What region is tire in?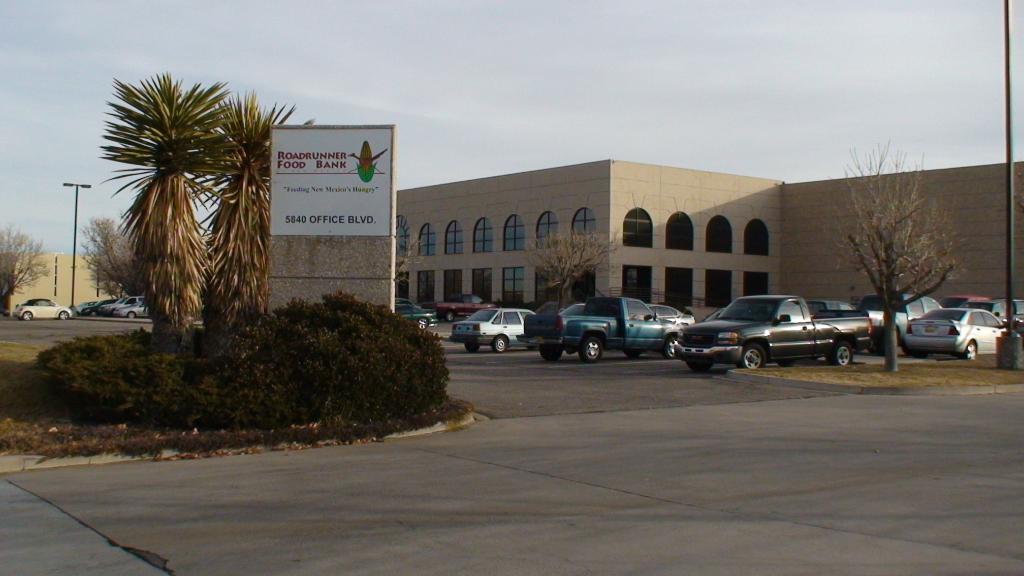
[127,310,138,318].
